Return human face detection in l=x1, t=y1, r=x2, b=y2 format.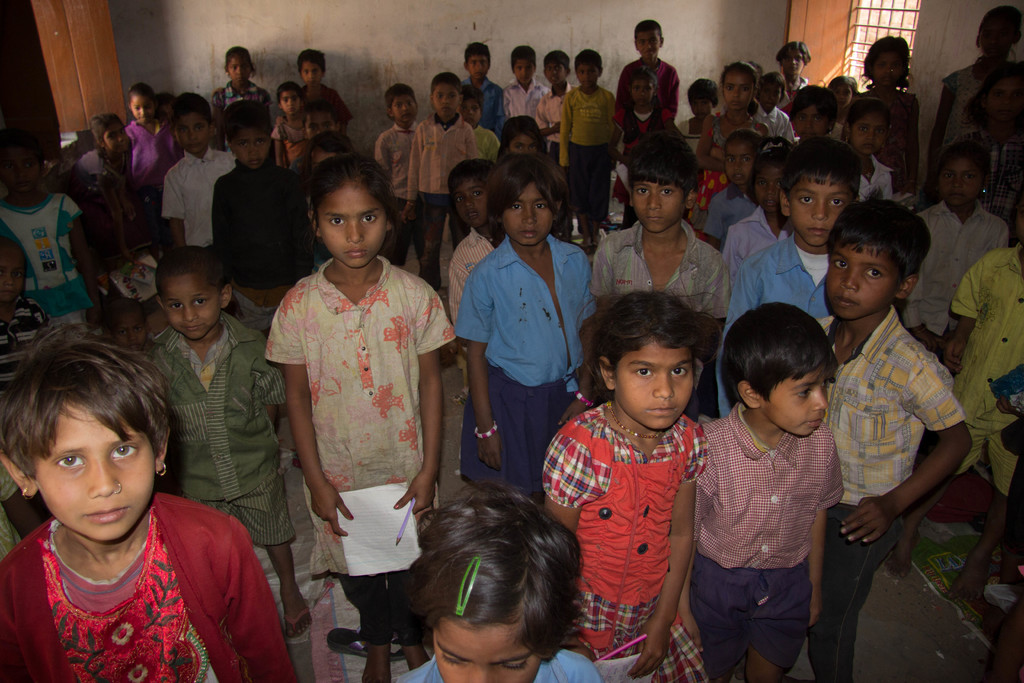
l=582, t=62, r=601, b=88.
